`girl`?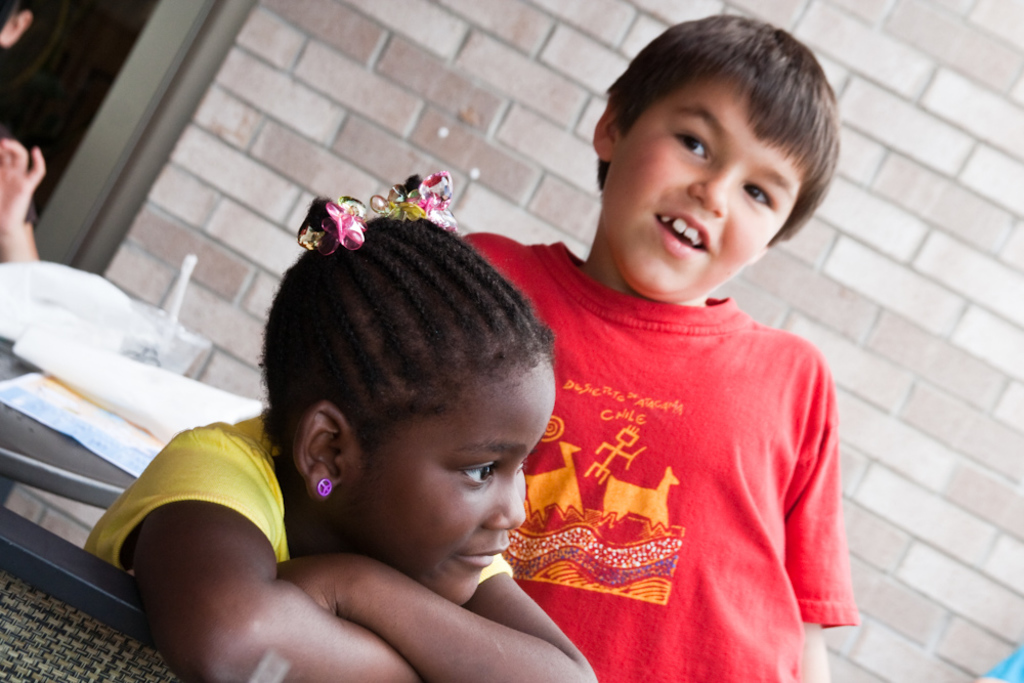
<region>83, 171, 599, 682</region>
